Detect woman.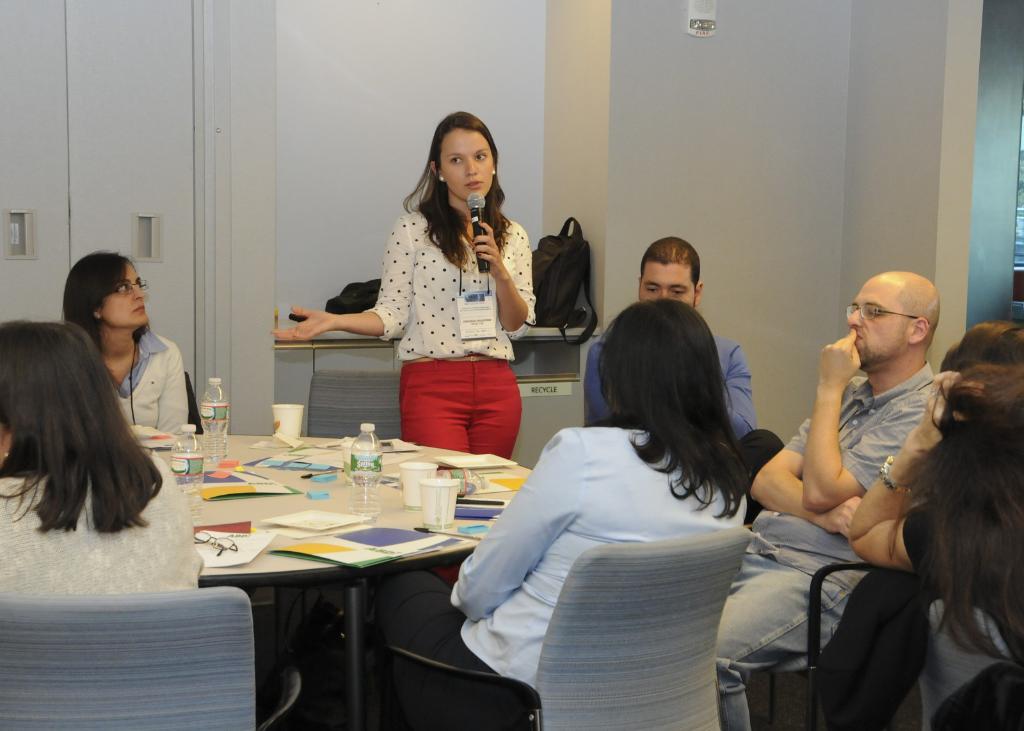
Detected at <region>61, 245, 186, 435</region>.
